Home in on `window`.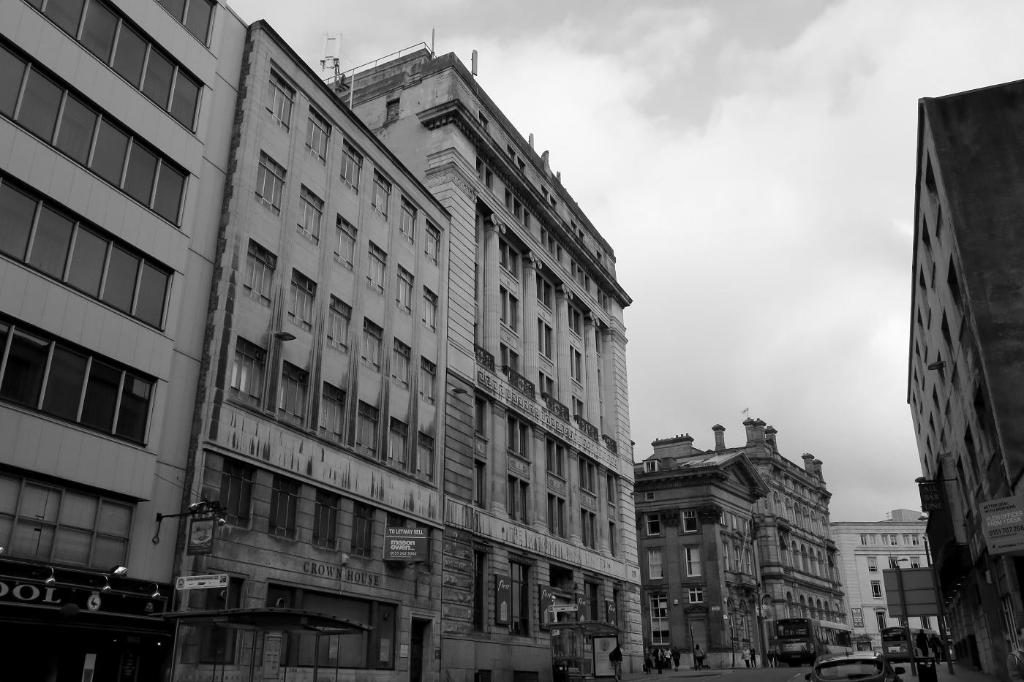
Homed in at rect(473, 540, 492, 634).
